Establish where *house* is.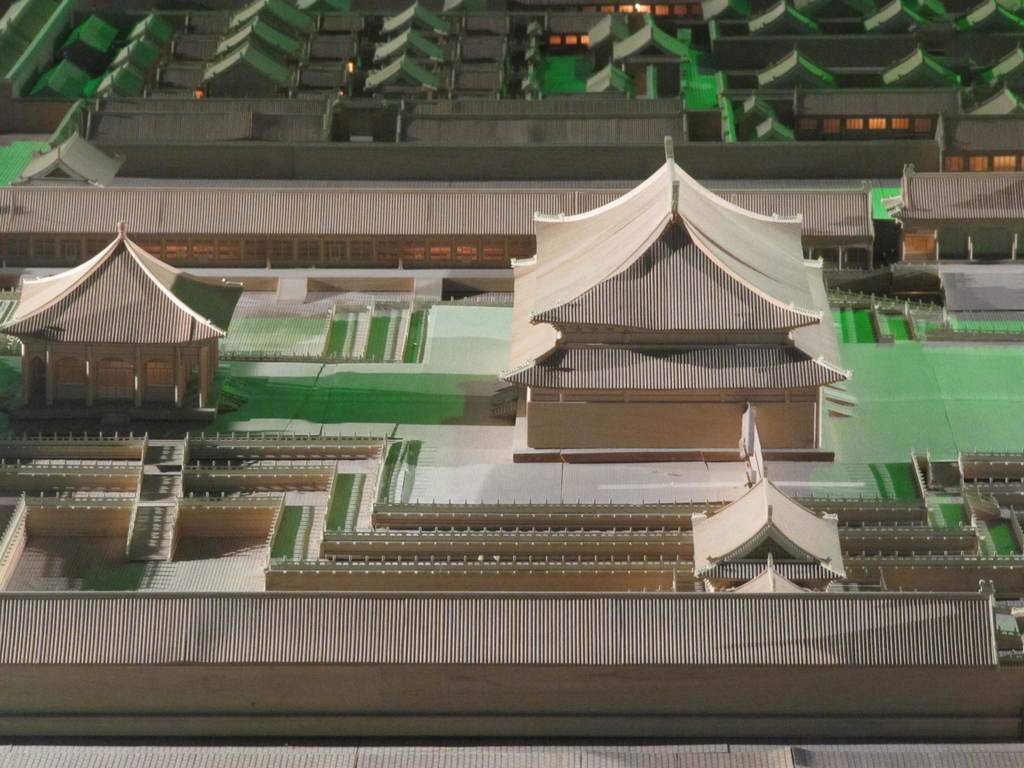
Established at {"left": 10, "top": 130, "right": 125, "bottom": 182}.
